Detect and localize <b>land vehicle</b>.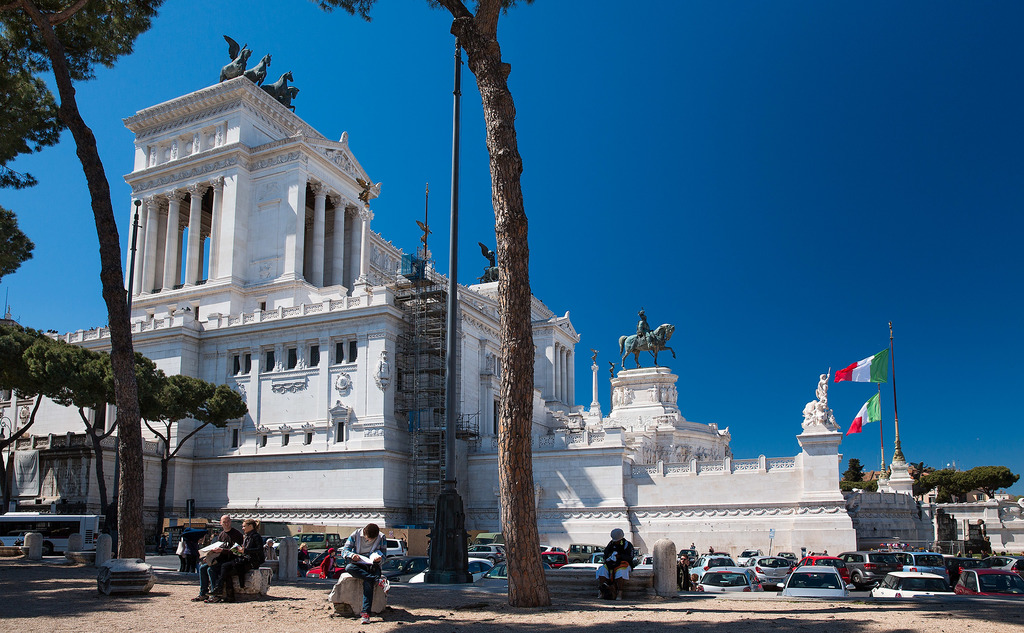
Localized at select_region(973, 555, 1023, 579).
